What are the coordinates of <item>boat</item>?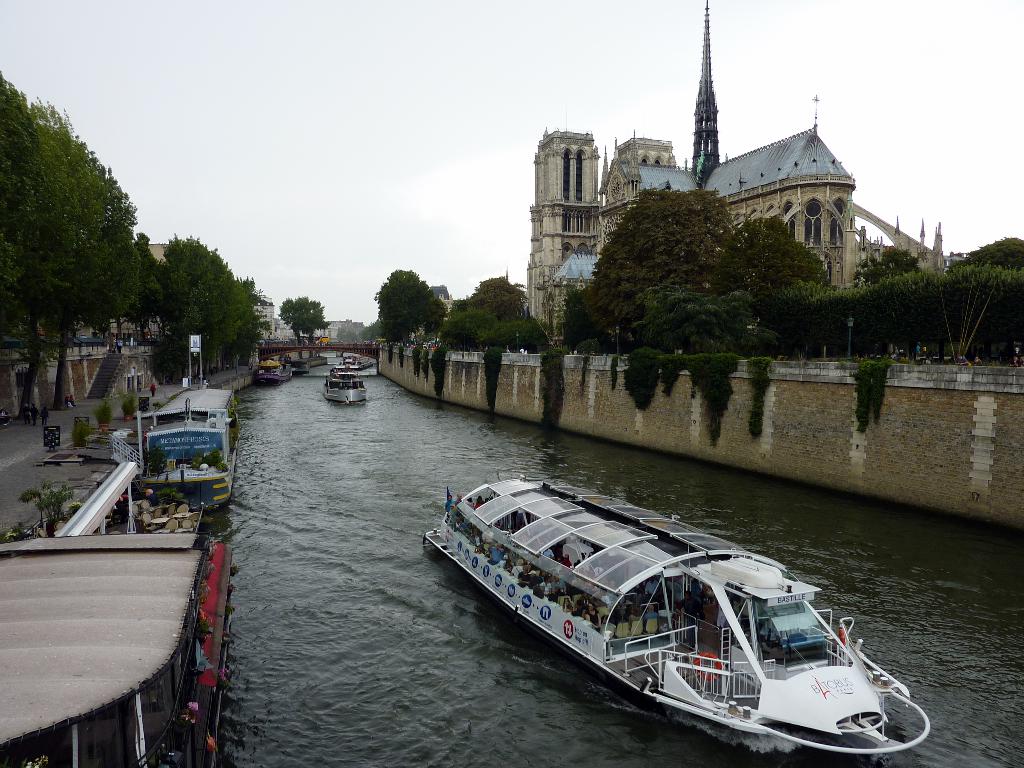
[left=451, top=463, right=966, bottom=737].
